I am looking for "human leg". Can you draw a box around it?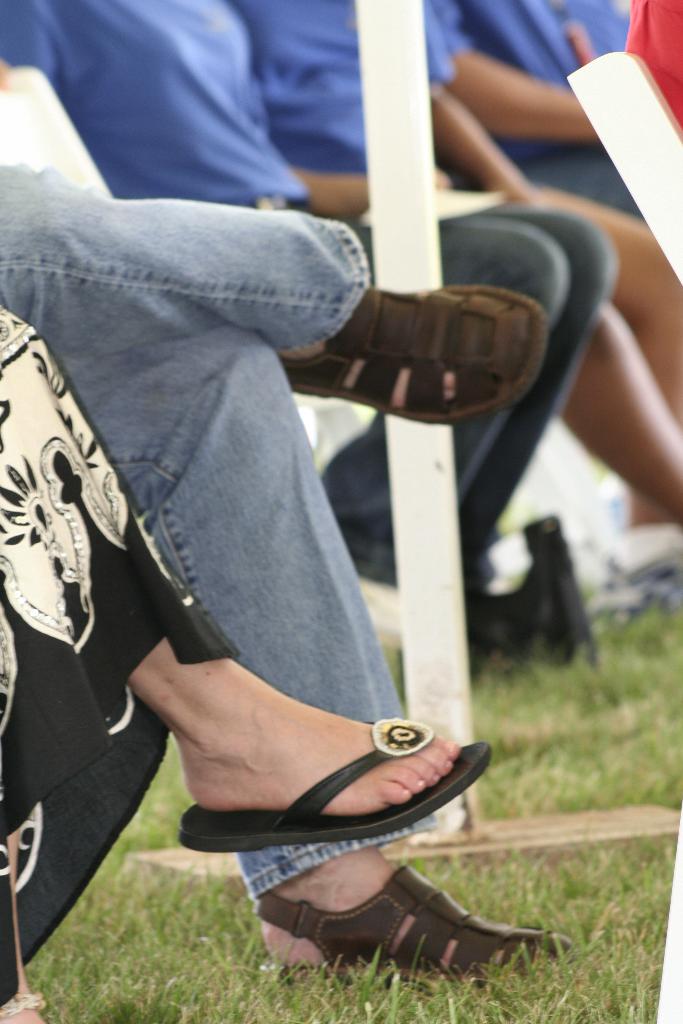
Sure, the bounding box is {"left": 539, "top": 185, "right": 681, "bottom": 521}.
